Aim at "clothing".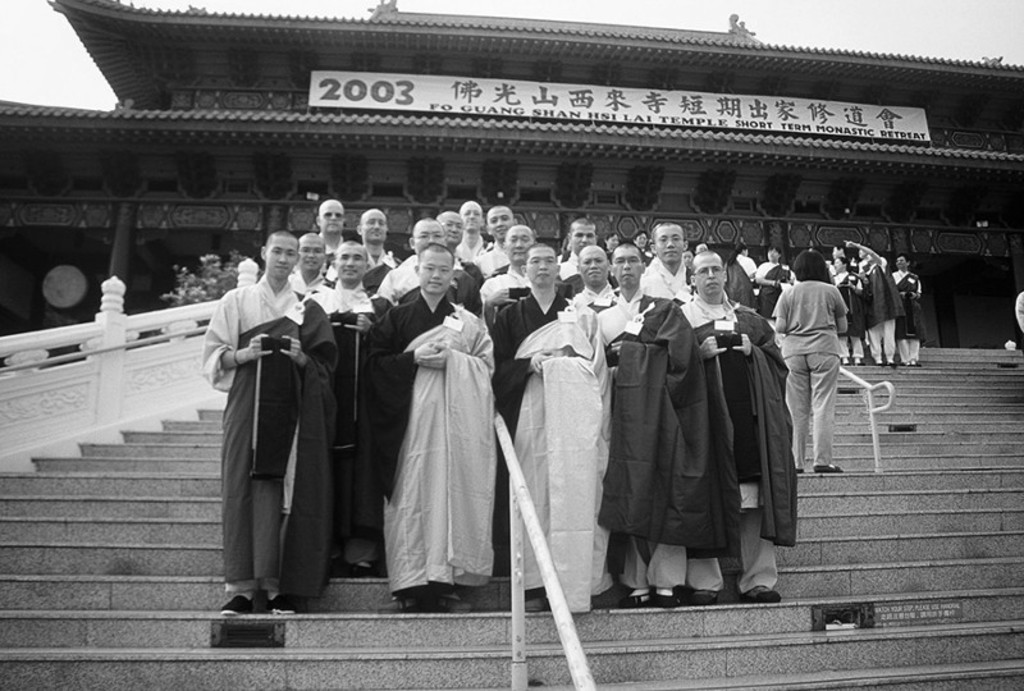
Aimed at <region>367, 284, 483, 473</region>.
